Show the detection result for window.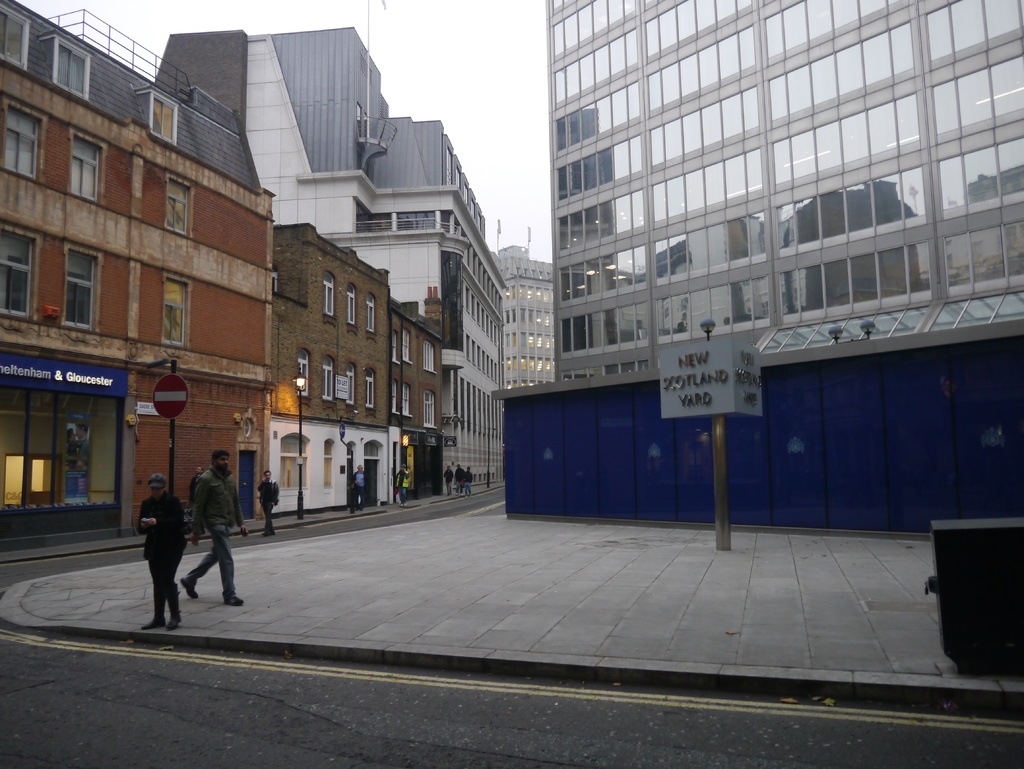
149/92/176/143.
